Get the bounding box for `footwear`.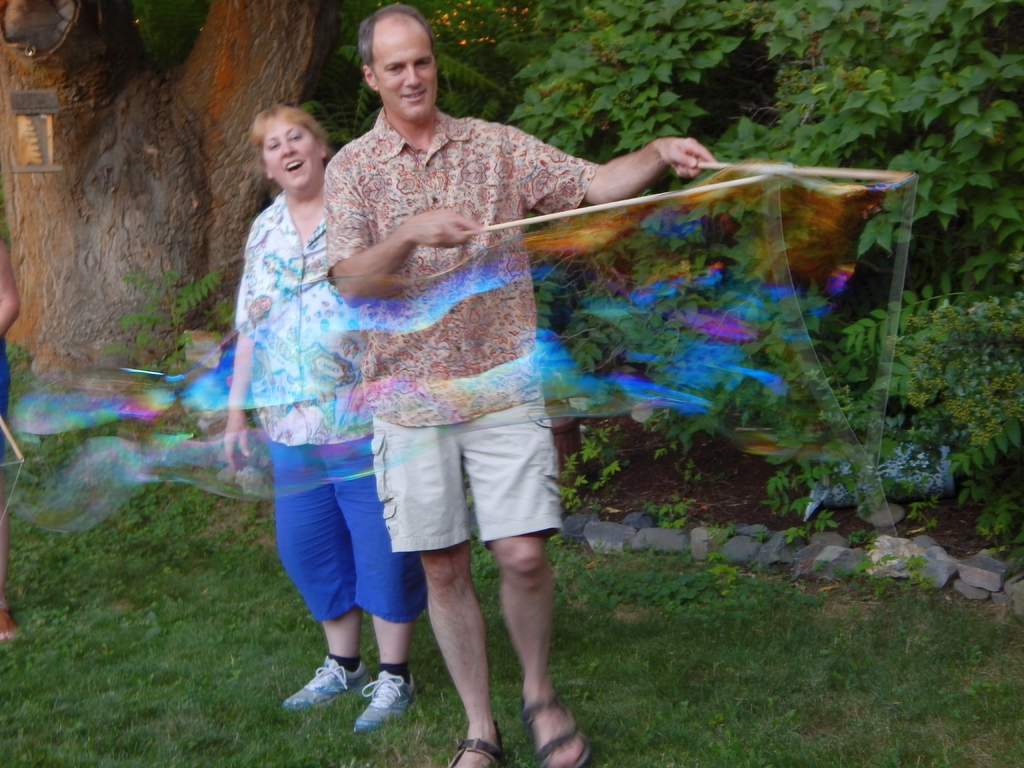
[x1=287, y1=655, x2=369, y2=706].
